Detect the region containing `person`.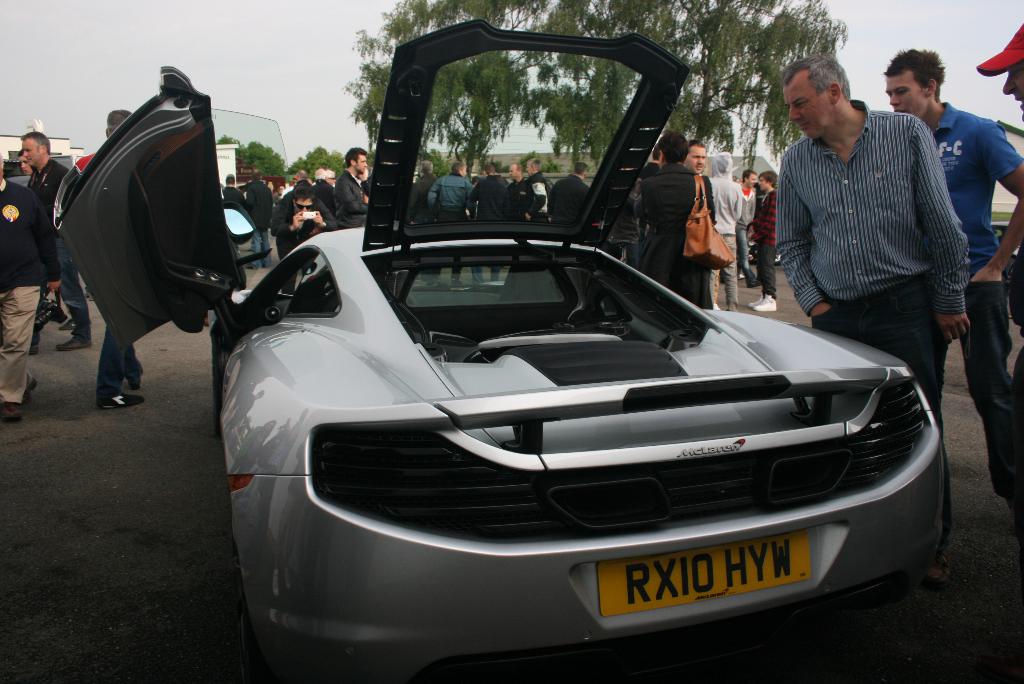
left=470, top=166, right=513, bottom=229.
